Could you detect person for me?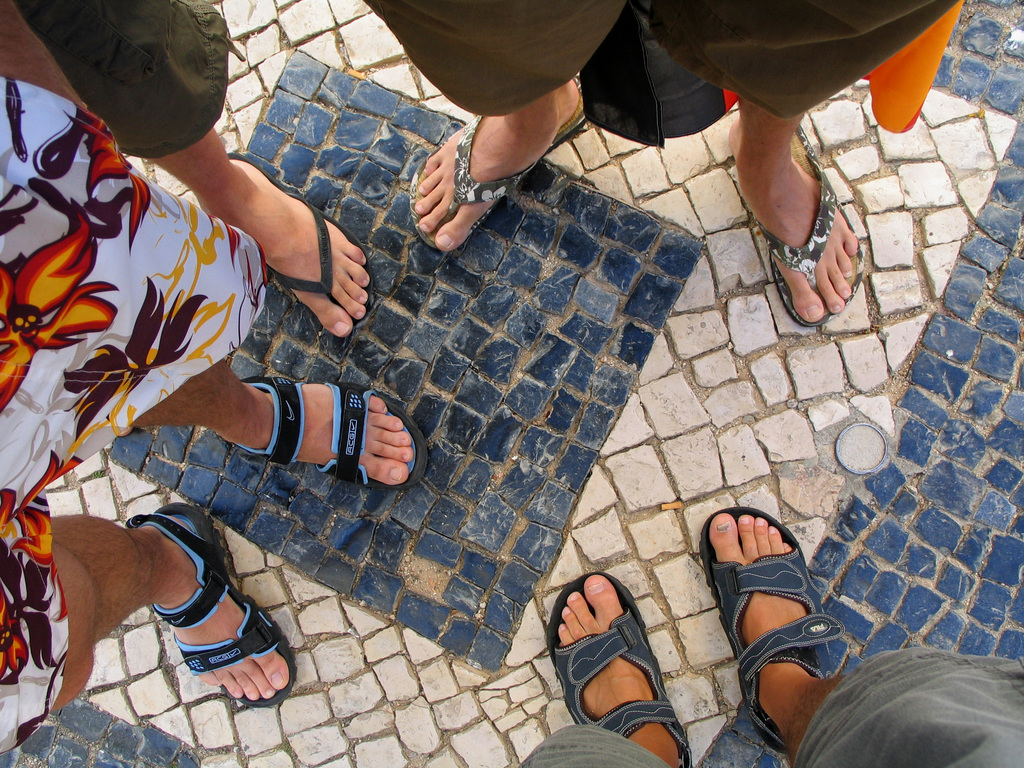
Detection result: 0,0,431,754.
